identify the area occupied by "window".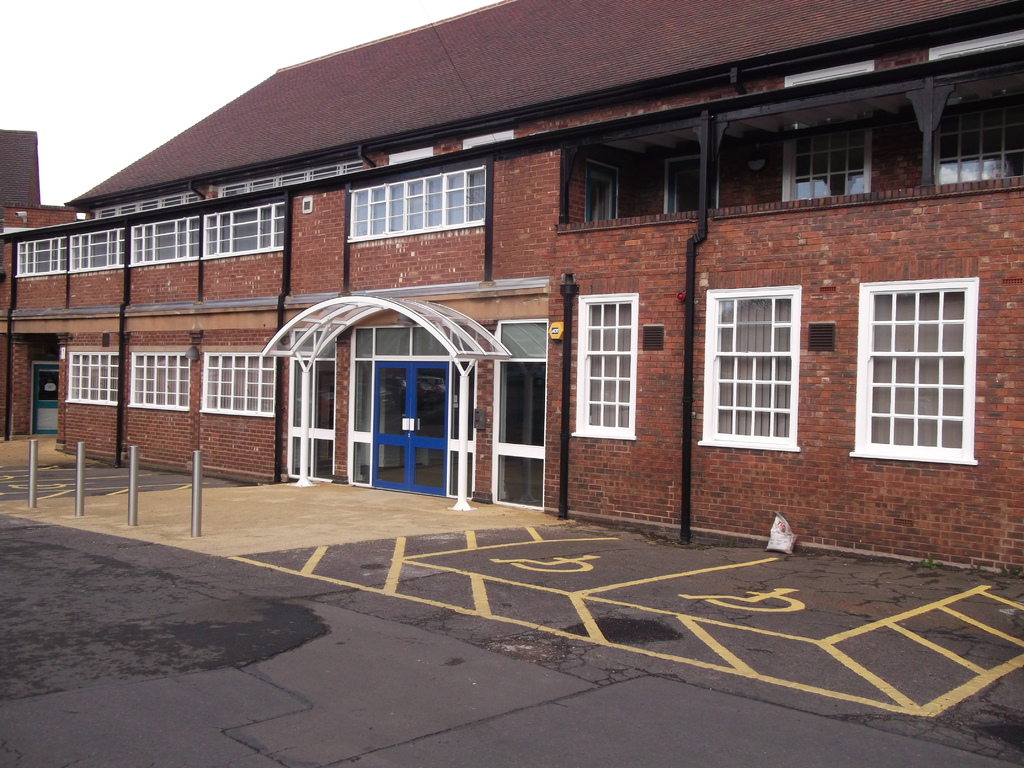
Area: {"x1": 846, "y1": 277, "x2": 981, "y2": 462}.
